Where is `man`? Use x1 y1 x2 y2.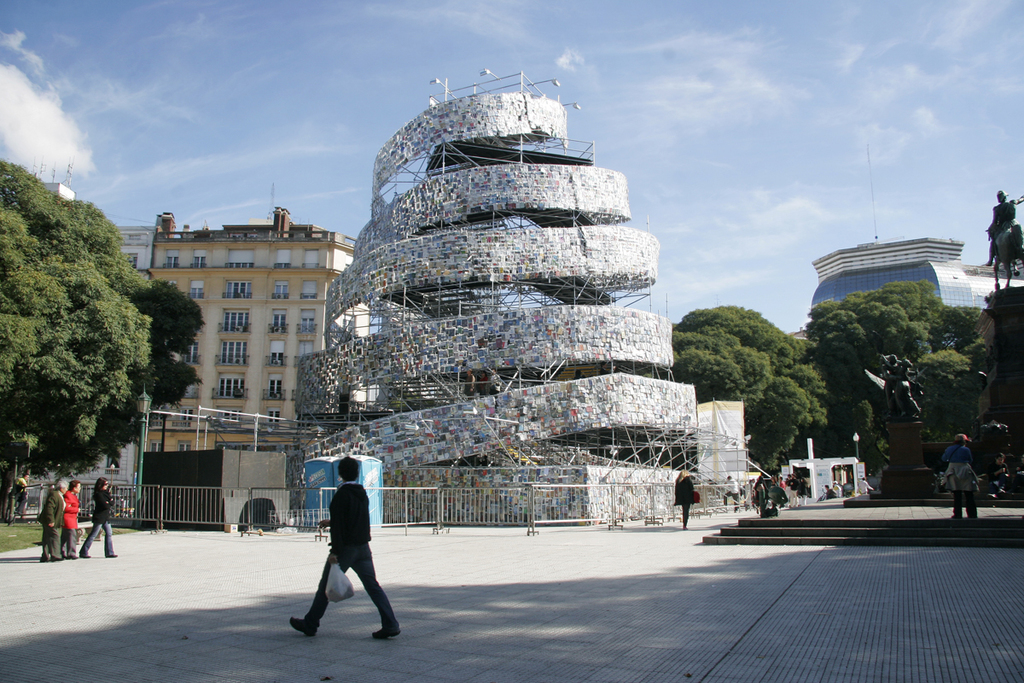
722 472 741 511.
